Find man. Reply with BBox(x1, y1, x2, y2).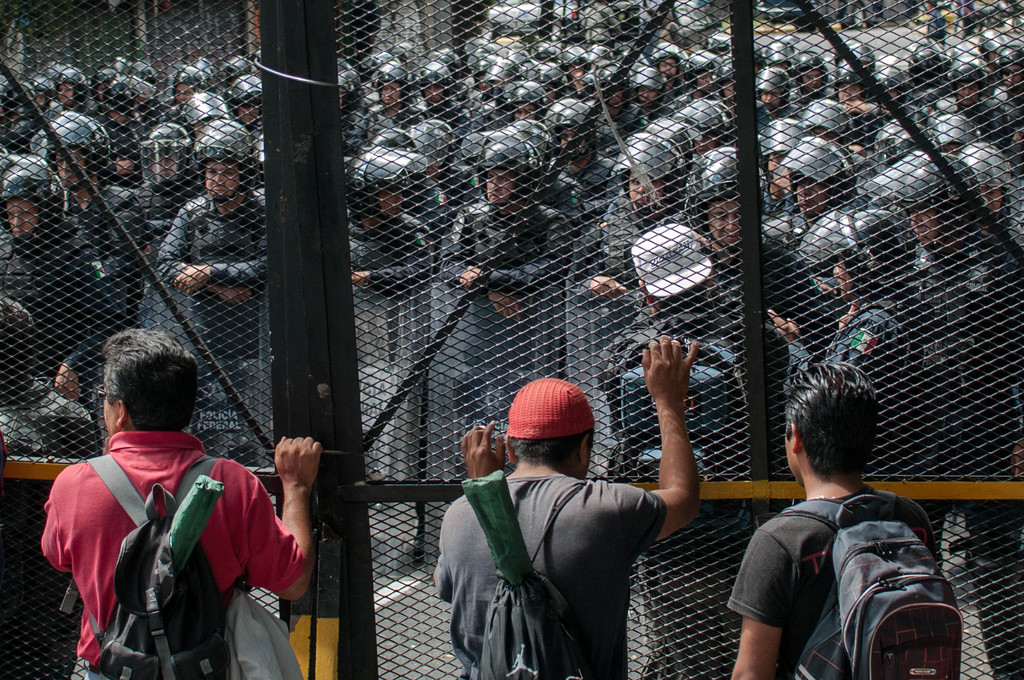
BBox(37, 323, 323, 677).
